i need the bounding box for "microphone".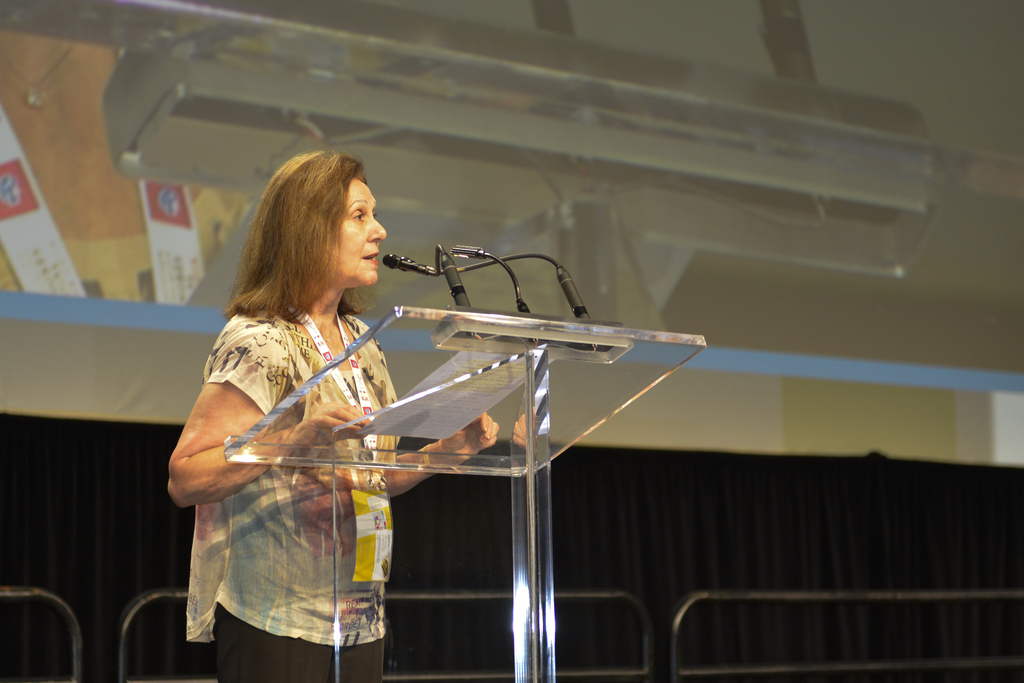
Here it is: 383 252 436 274.
